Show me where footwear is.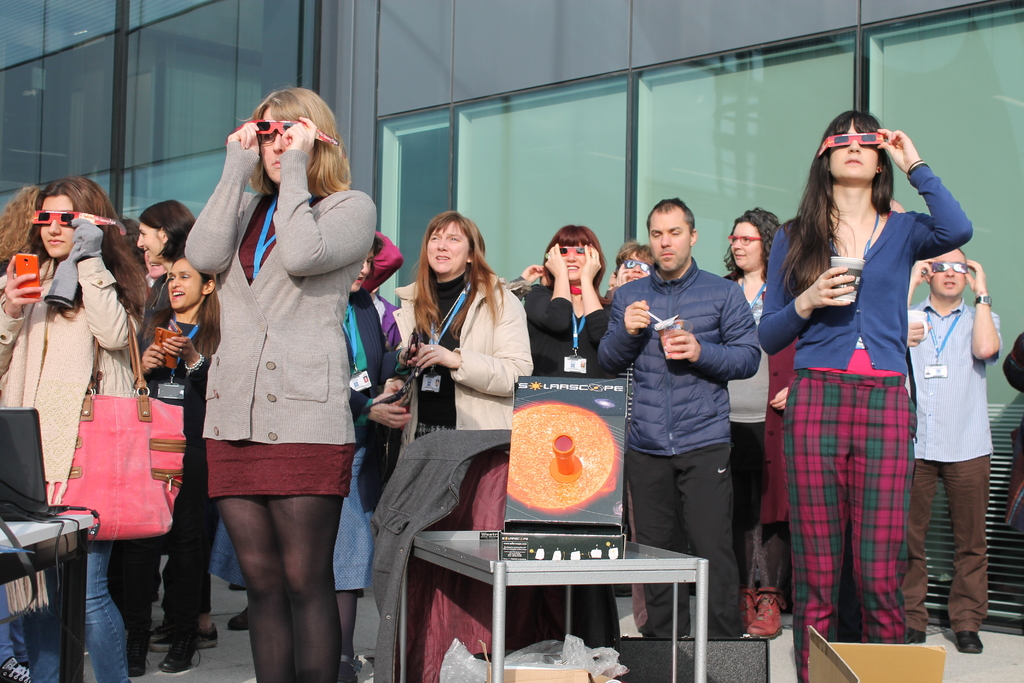
footwear is at box(904, 622, 927, 645).
